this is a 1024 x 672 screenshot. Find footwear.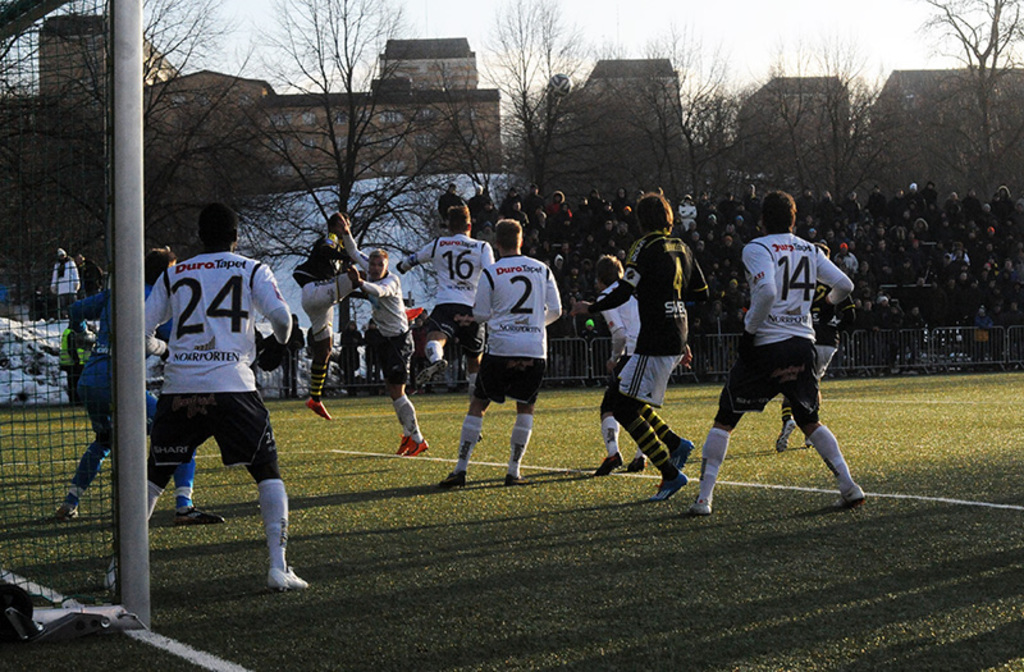
Bounding box: select_region(836, 490, 867, 506).
